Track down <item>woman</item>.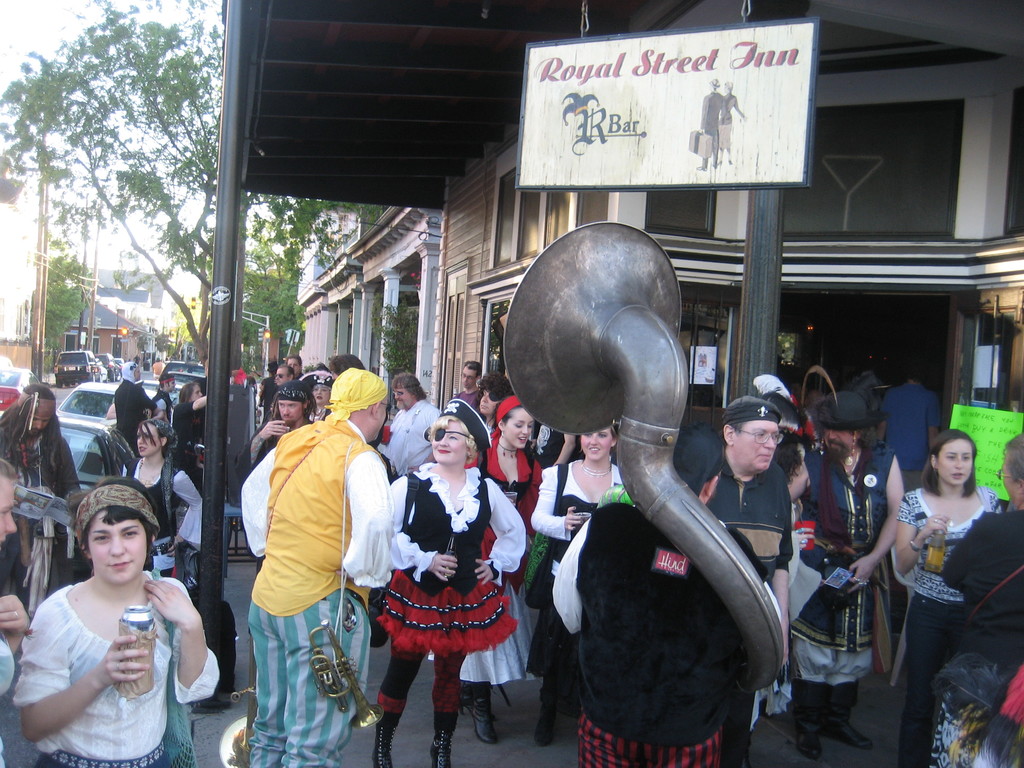
Tracked to {"x1": 13, "y1": 477, "x2": 219, "y2": 767}.
